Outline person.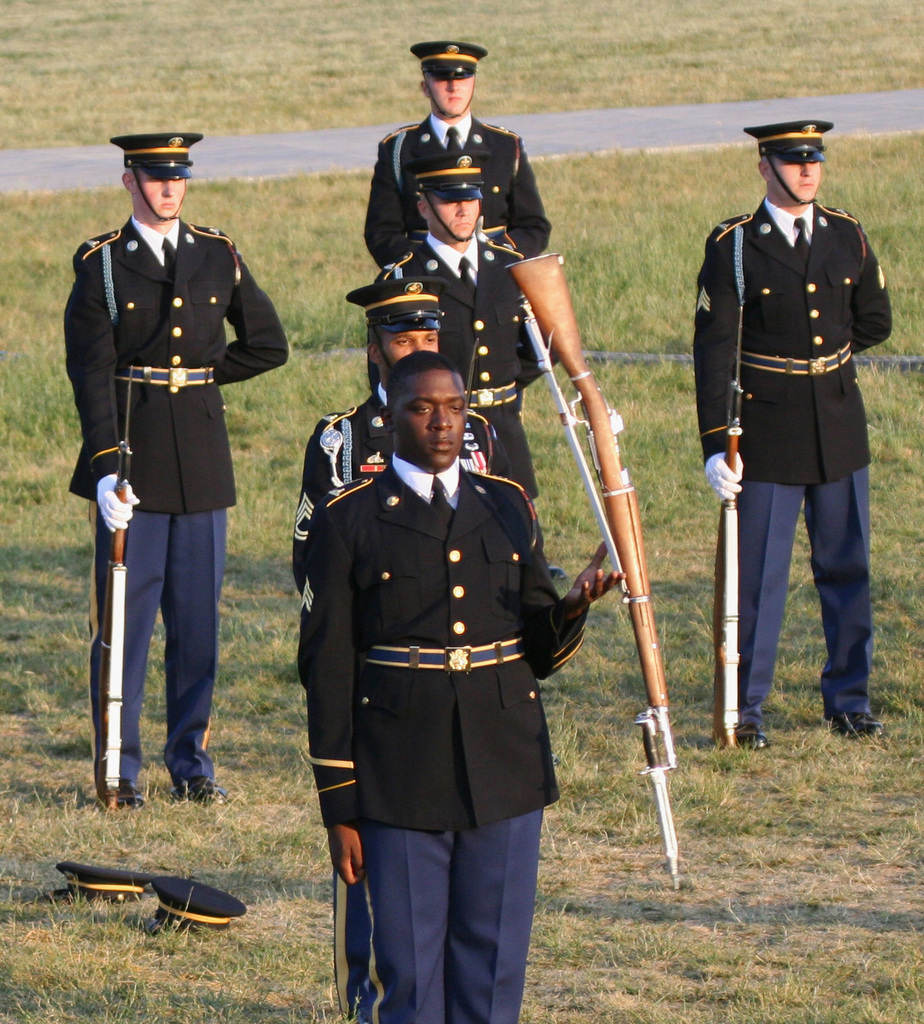
Outline: (x1=67, y1=133, x2=290, y2=813).
